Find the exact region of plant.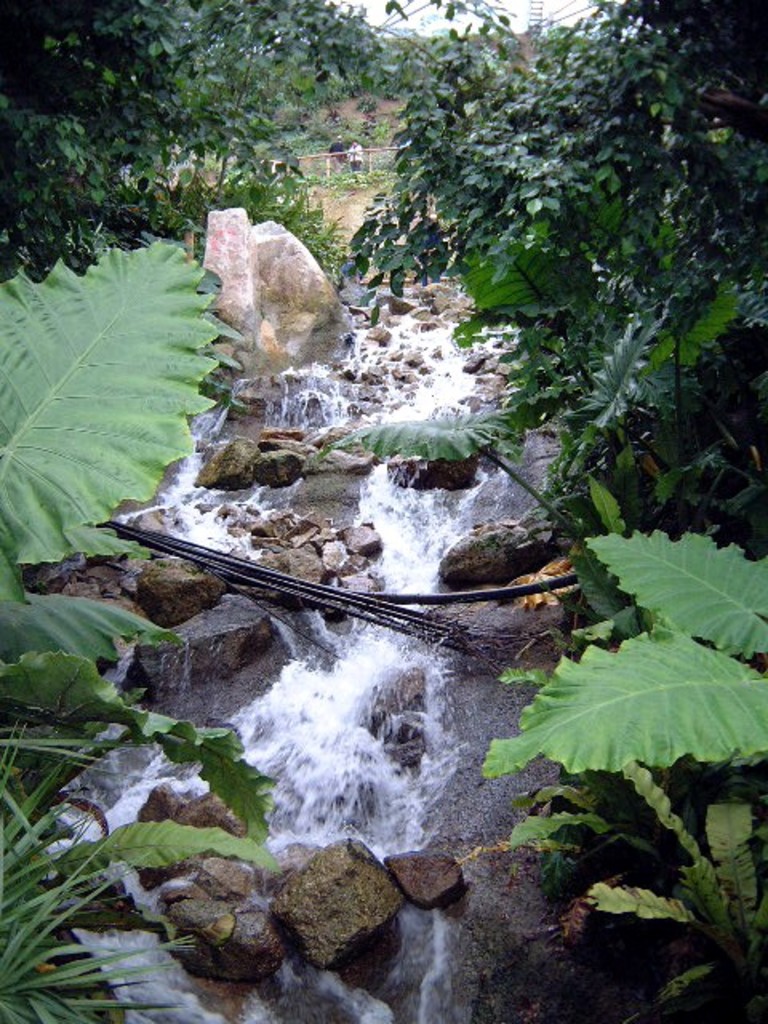
Exact region: locate(310, 221, 766, 1022).
